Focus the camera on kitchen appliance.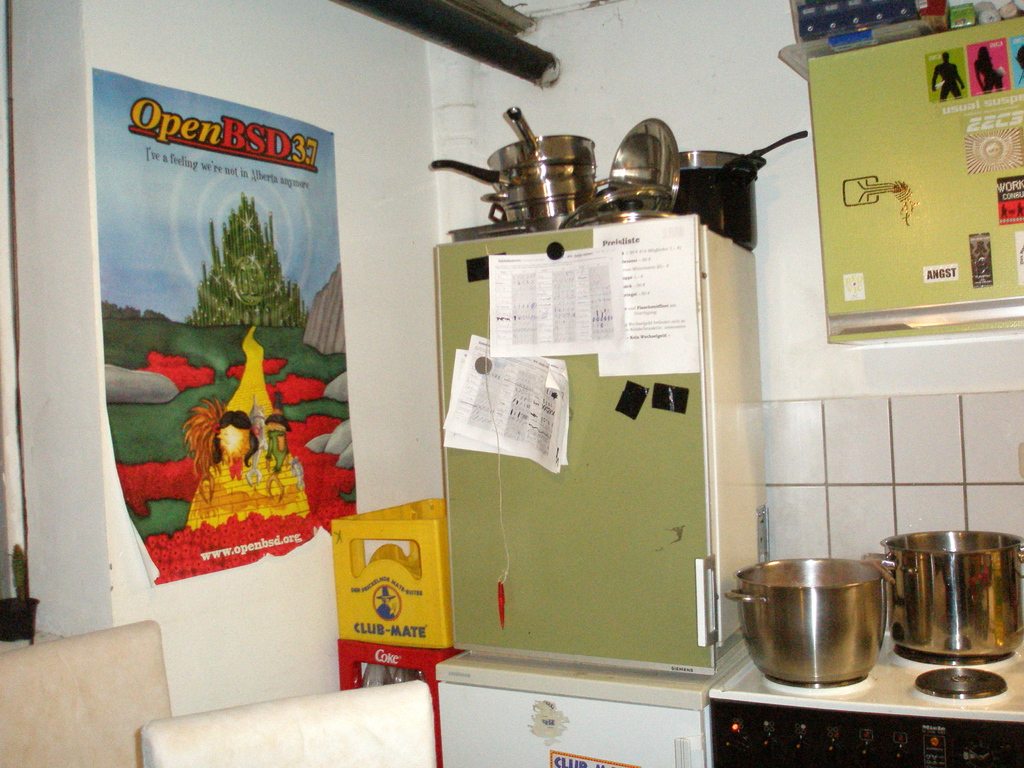
Focus region: 433:108:595:228.
